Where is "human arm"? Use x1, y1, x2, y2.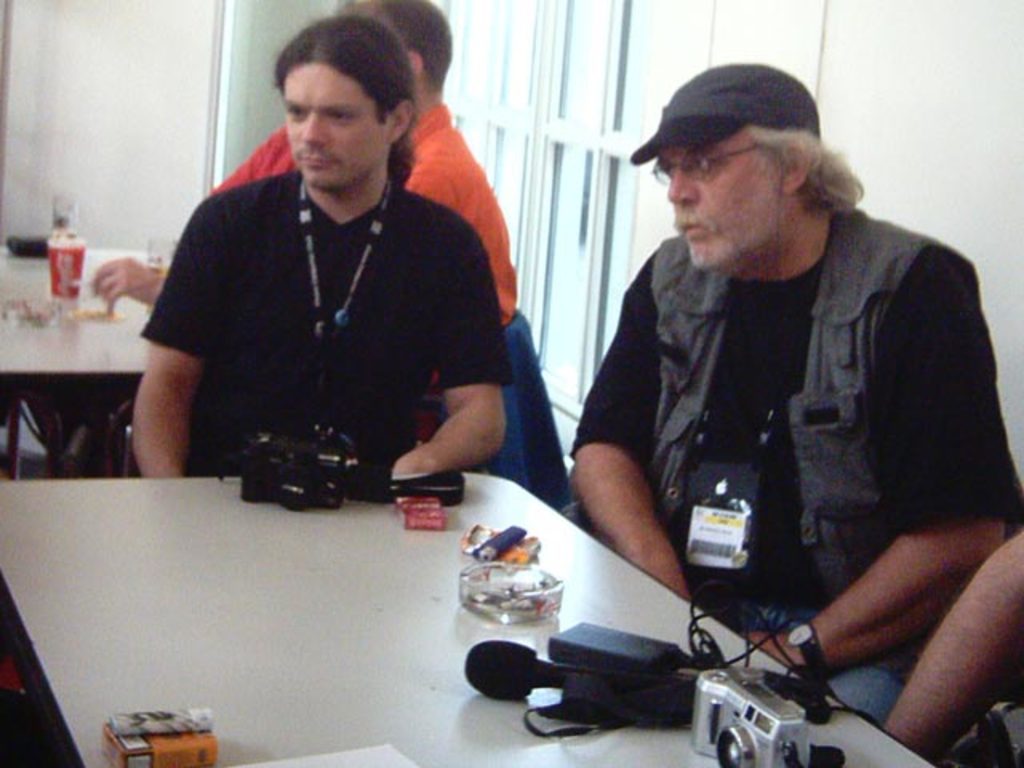
115, 270, 208, 504.
